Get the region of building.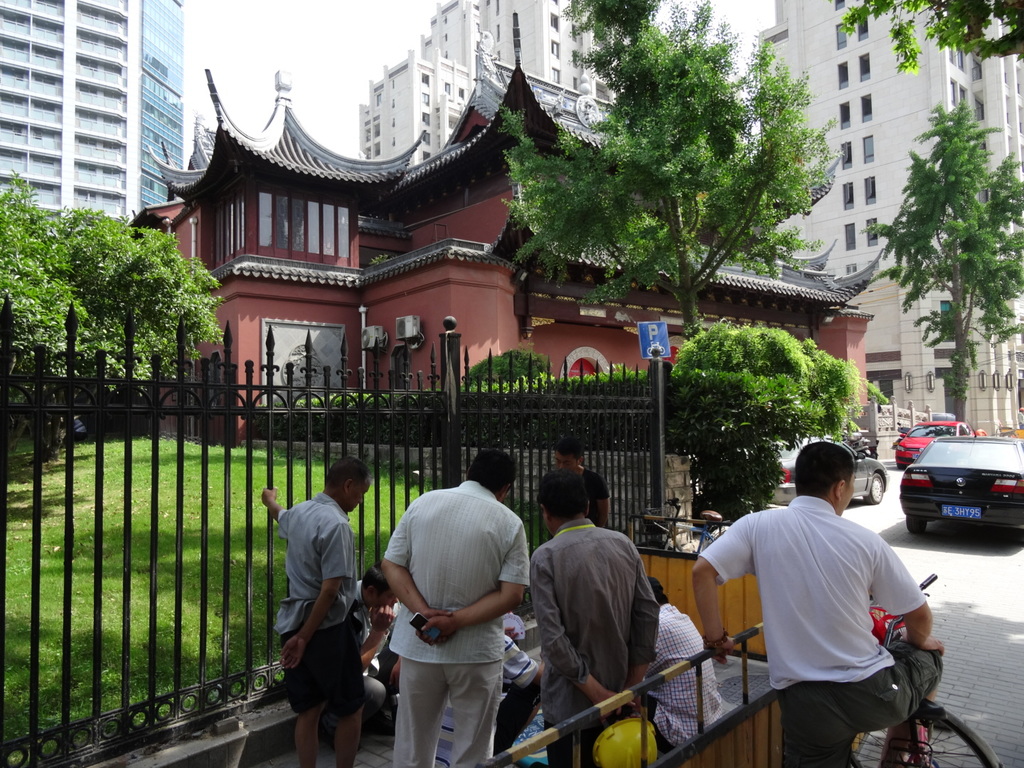
box(759, 0, 1023, 445).
